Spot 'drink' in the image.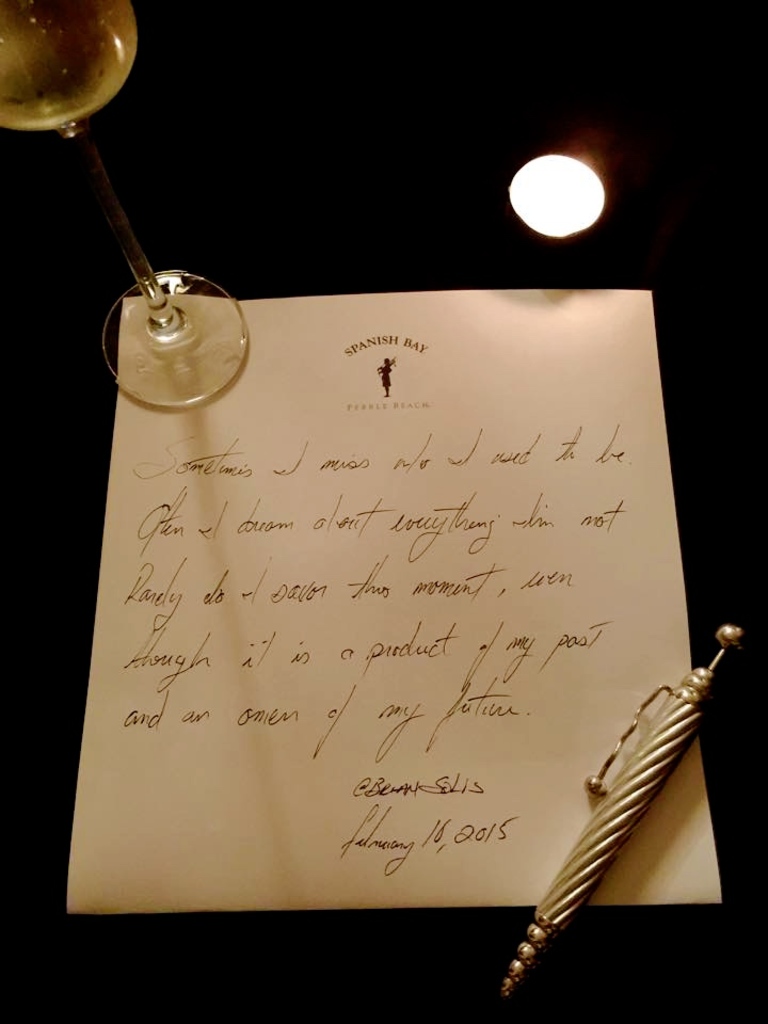
'drink' found at bbox=(0, 0, 143, 128).
